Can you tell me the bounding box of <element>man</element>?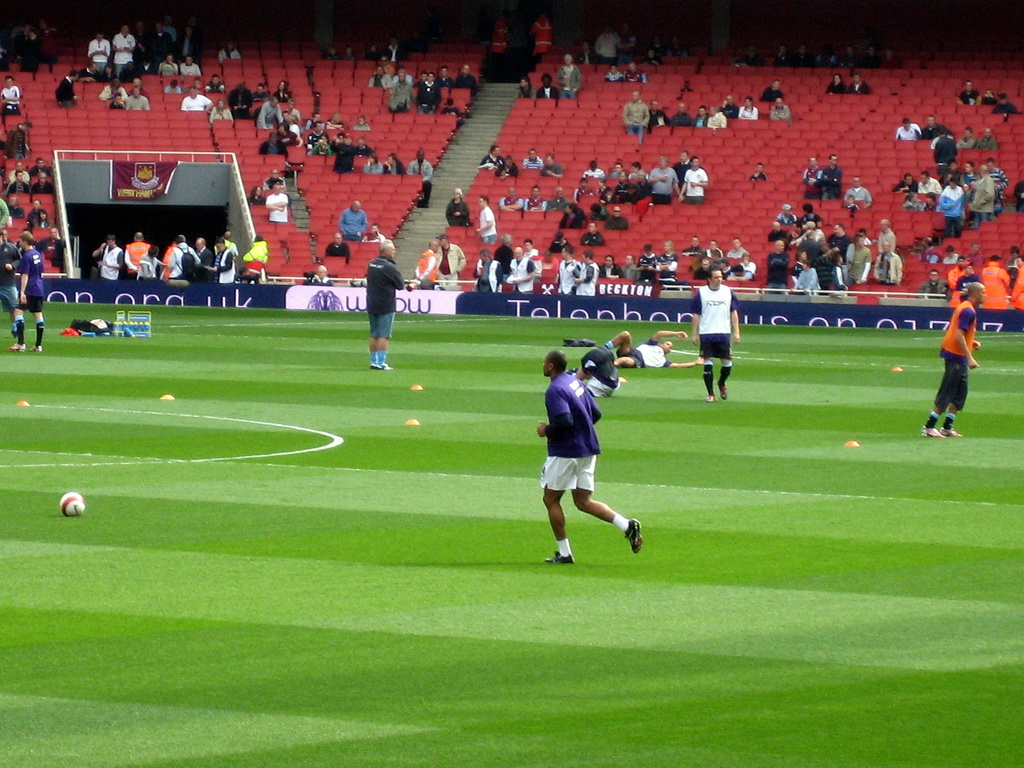
[177, 51, 204, 78].
